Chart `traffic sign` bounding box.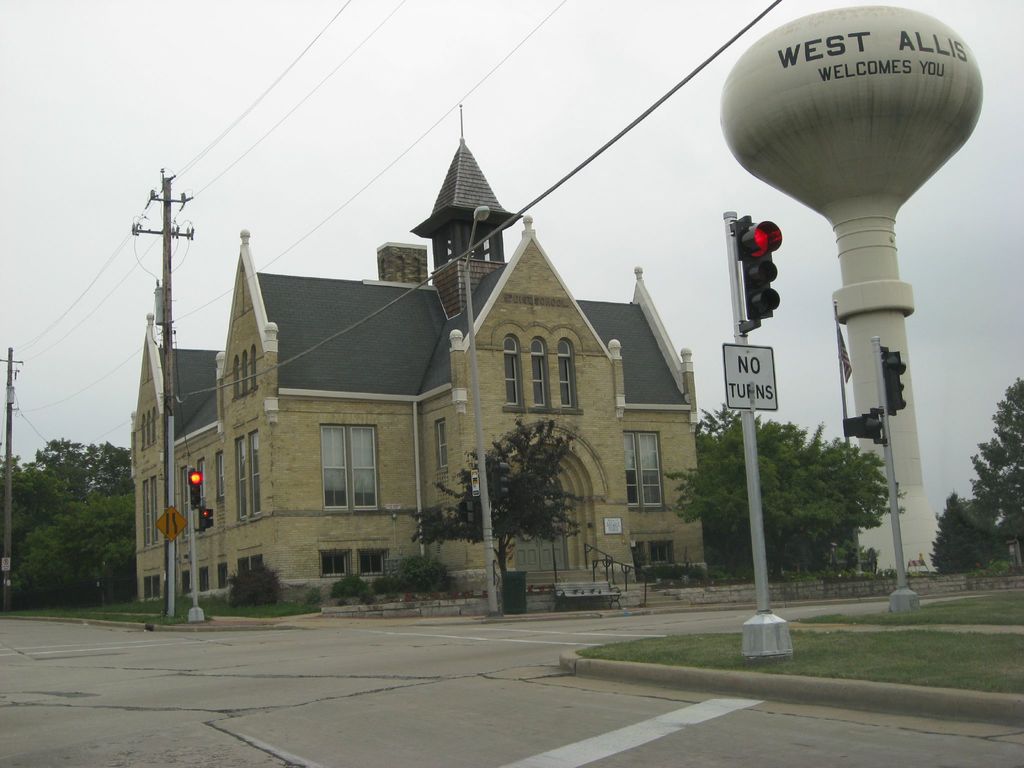
Charted: 189/468/204/509.
